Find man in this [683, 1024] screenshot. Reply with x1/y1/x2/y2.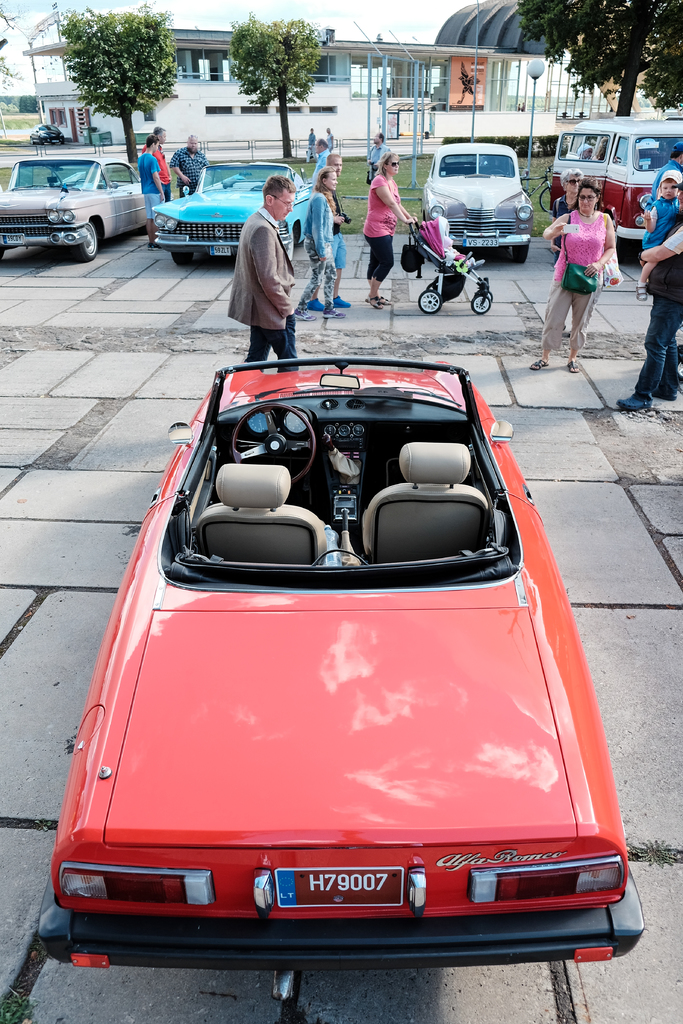
174/134/206/195.
